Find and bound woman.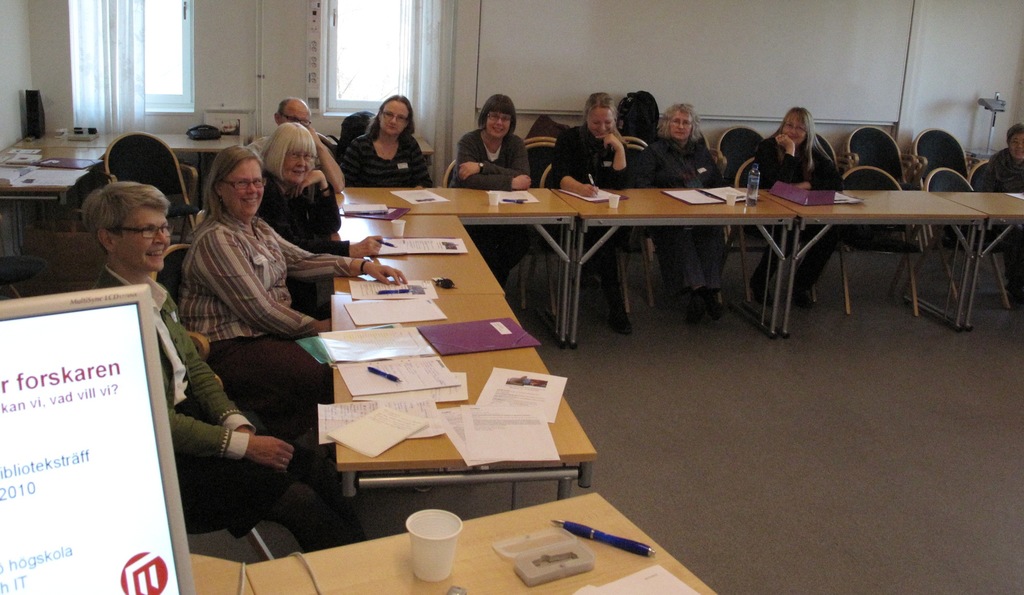
Bound: [168,146,410,437].
